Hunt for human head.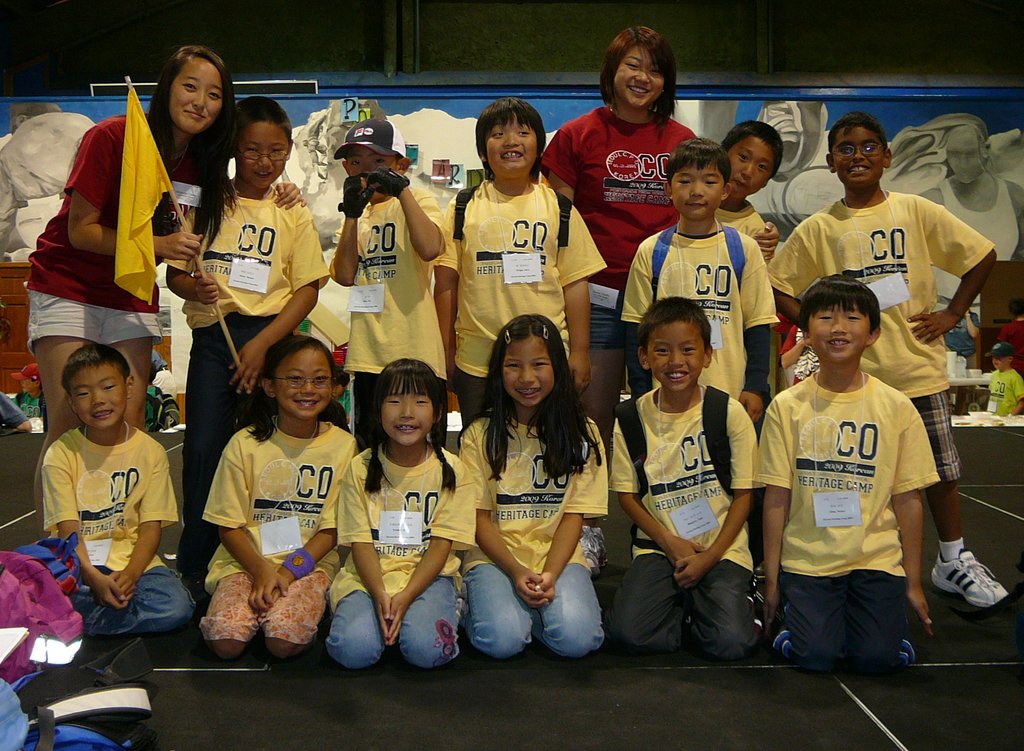
Hunted down at <box>801,275,881,364</box>.
